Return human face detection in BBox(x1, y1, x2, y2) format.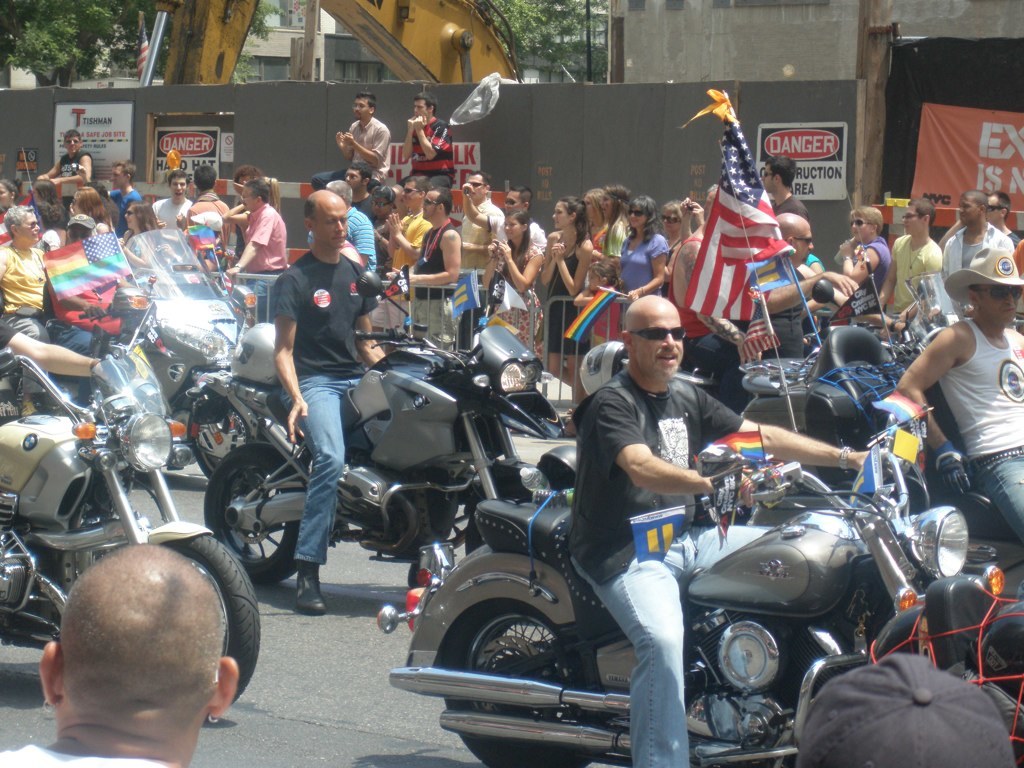
BBox(983, 285, 1018, 324).
